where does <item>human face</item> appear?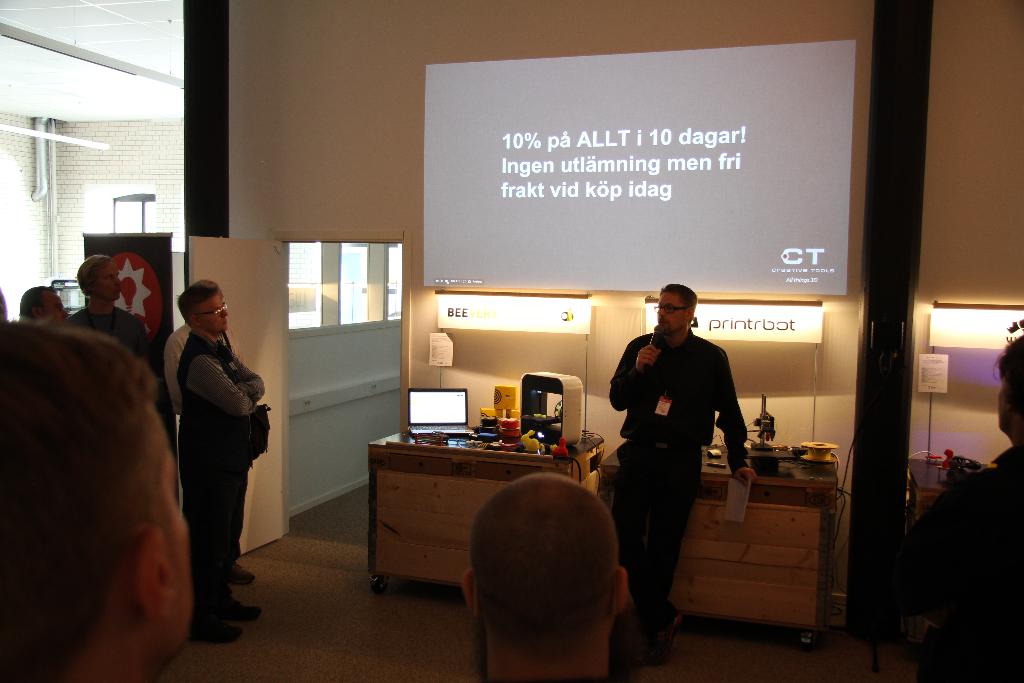
Appears at locate(44, 288, 68, 319).
